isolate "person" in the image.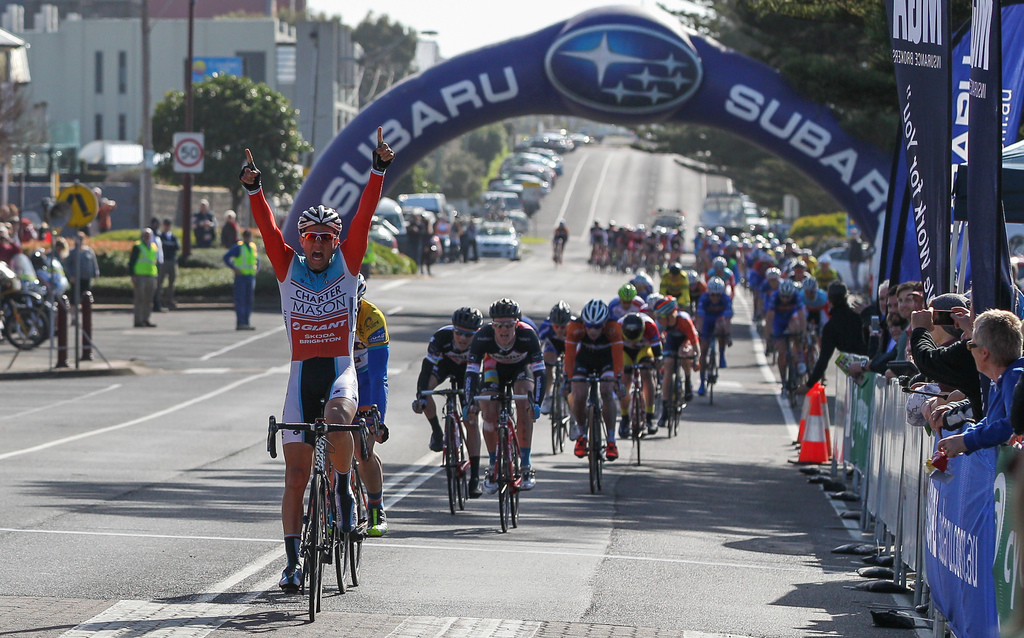
Isolated region: rect(648, 291, 697, 413).
